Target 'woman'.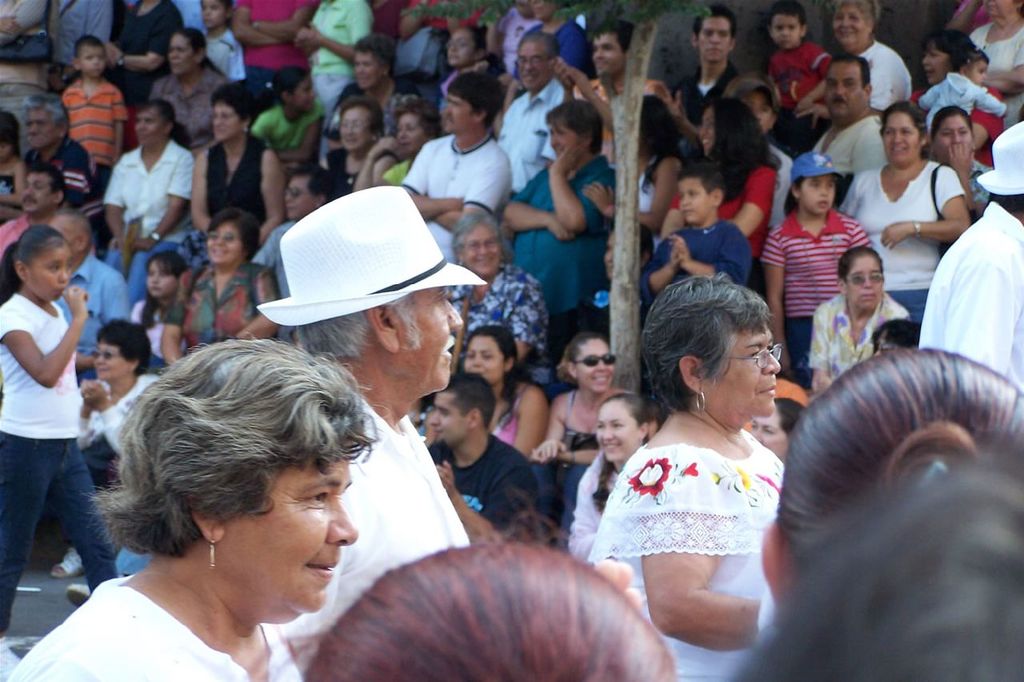
Target region: crop(316, 94, 383, 219).
